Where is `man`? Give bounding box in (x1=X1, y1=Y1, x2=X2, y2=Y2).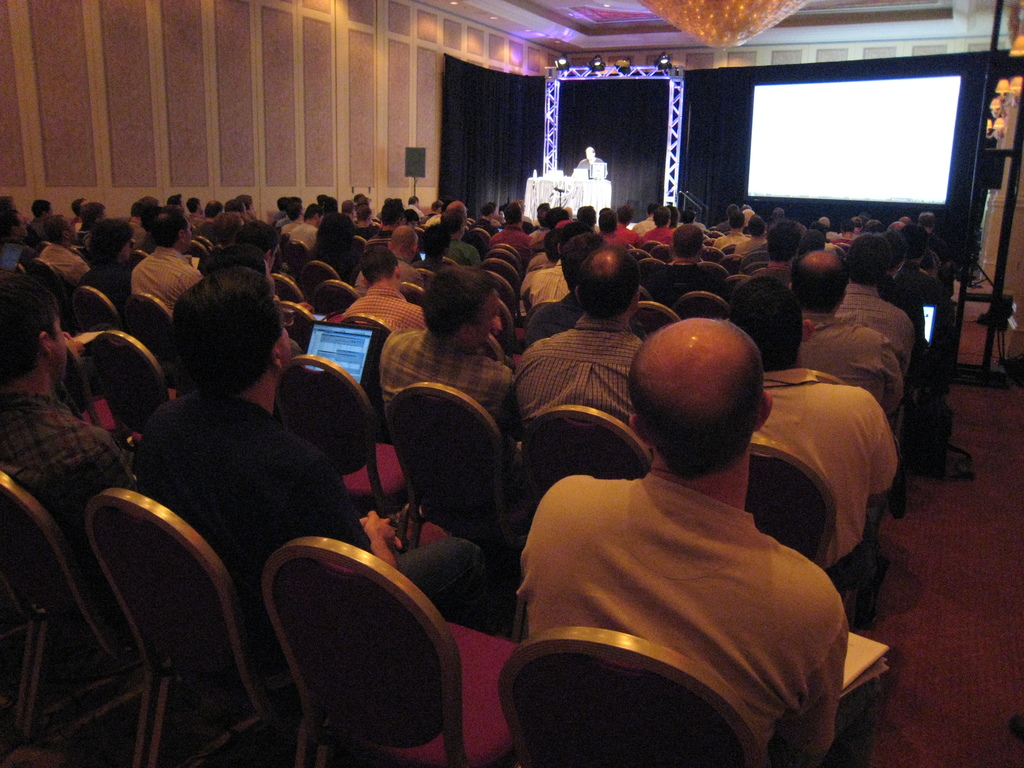
(x1=549, y1=205, x2=574, y2=230).
